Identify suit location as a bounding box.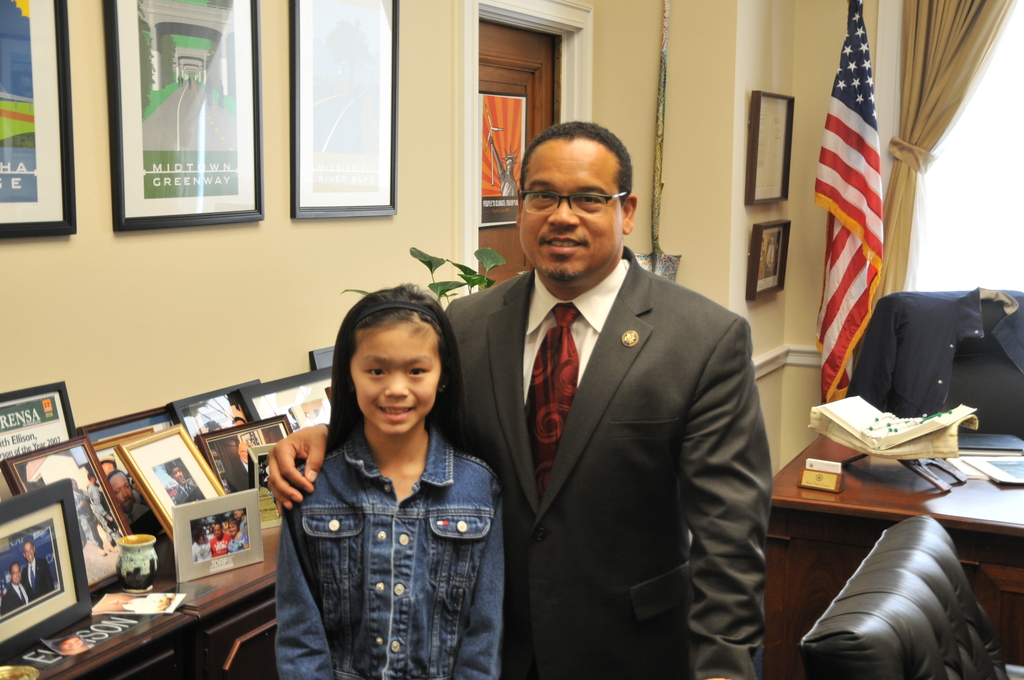
l=456, t=152, r=776, b=668.
